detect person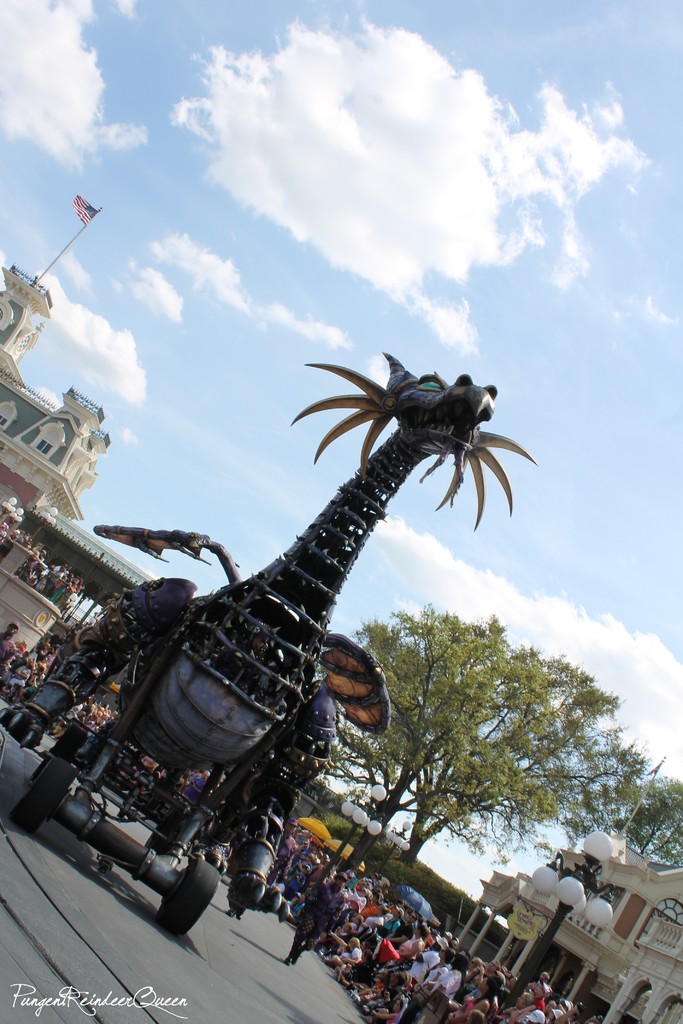
x1=179, y1=769, x2=210, y2=808
